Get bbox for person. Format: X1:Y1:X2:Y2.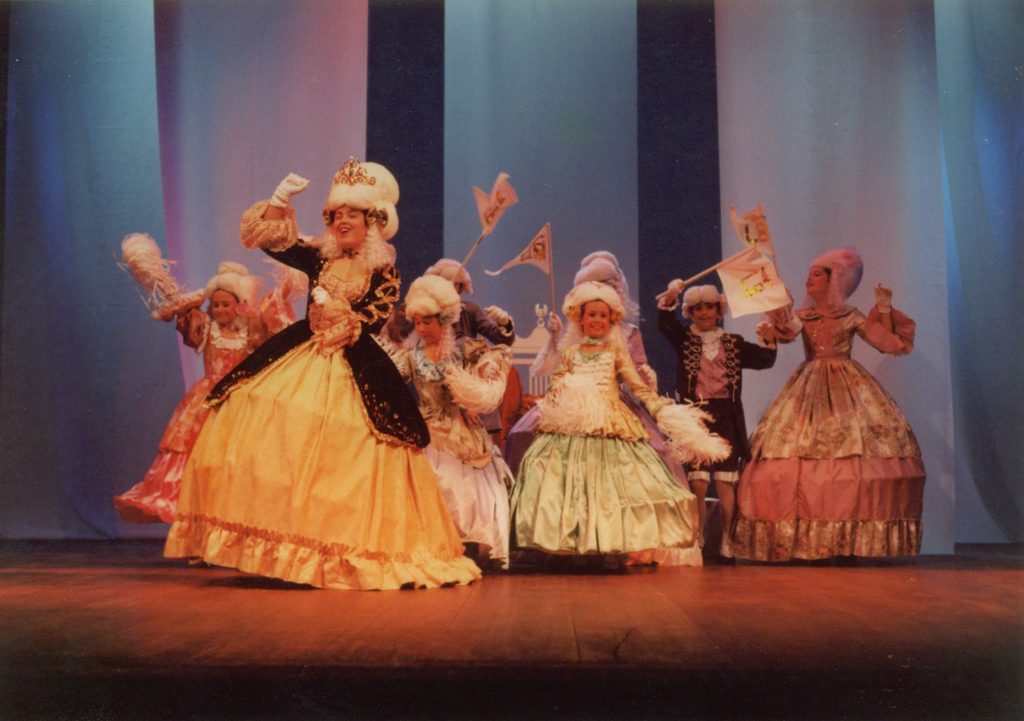
397:275:506:572.
